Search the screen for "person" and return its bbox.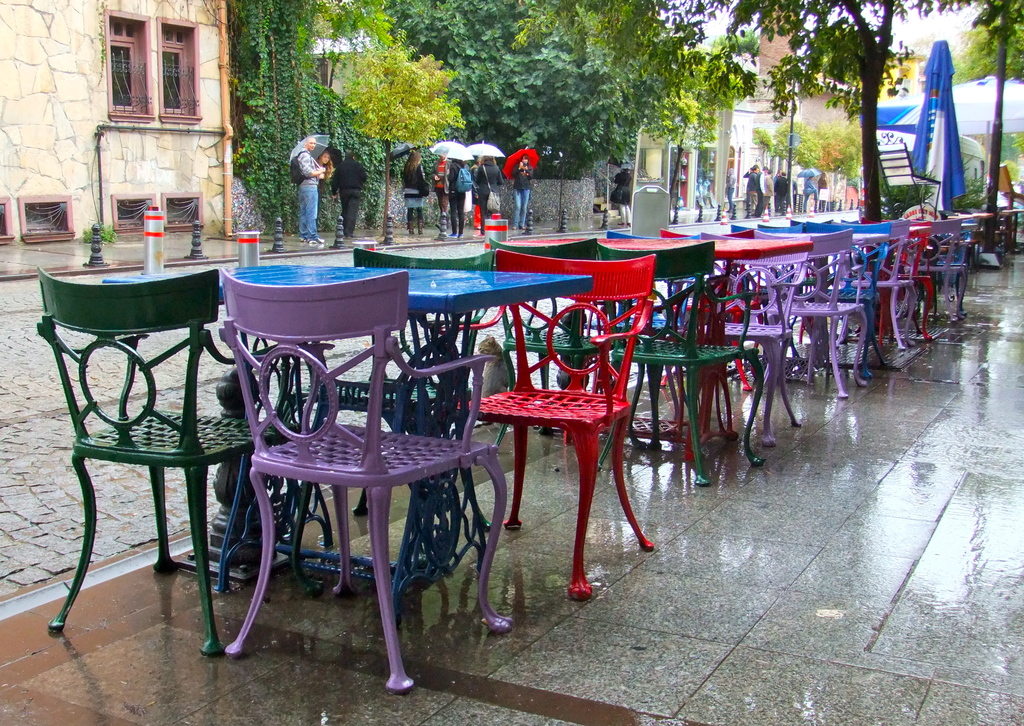
Found: 447/157/476/236.
